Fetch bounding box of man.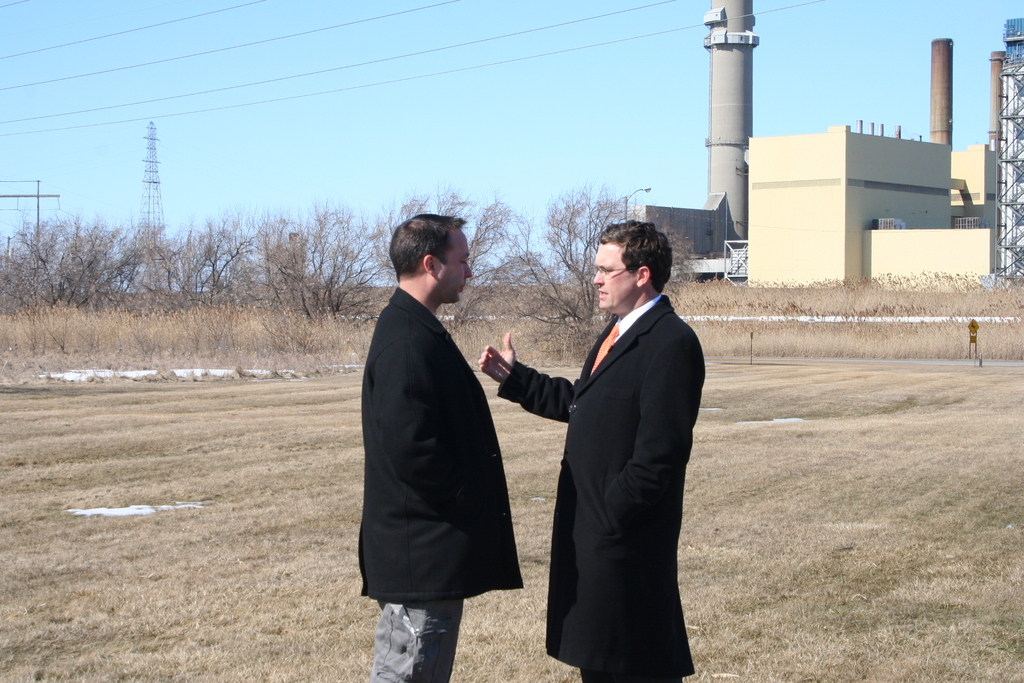
Bbox: (left=356, top=174, right=532, bottom=680).
